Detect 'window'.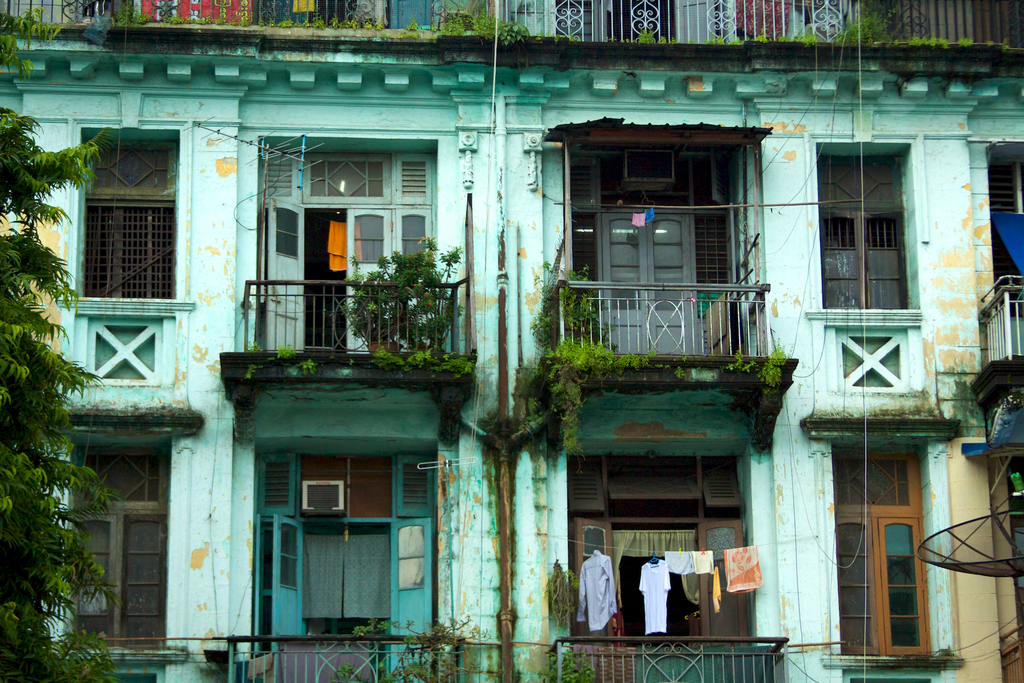
Detected at [833, 441, 951, 660].
